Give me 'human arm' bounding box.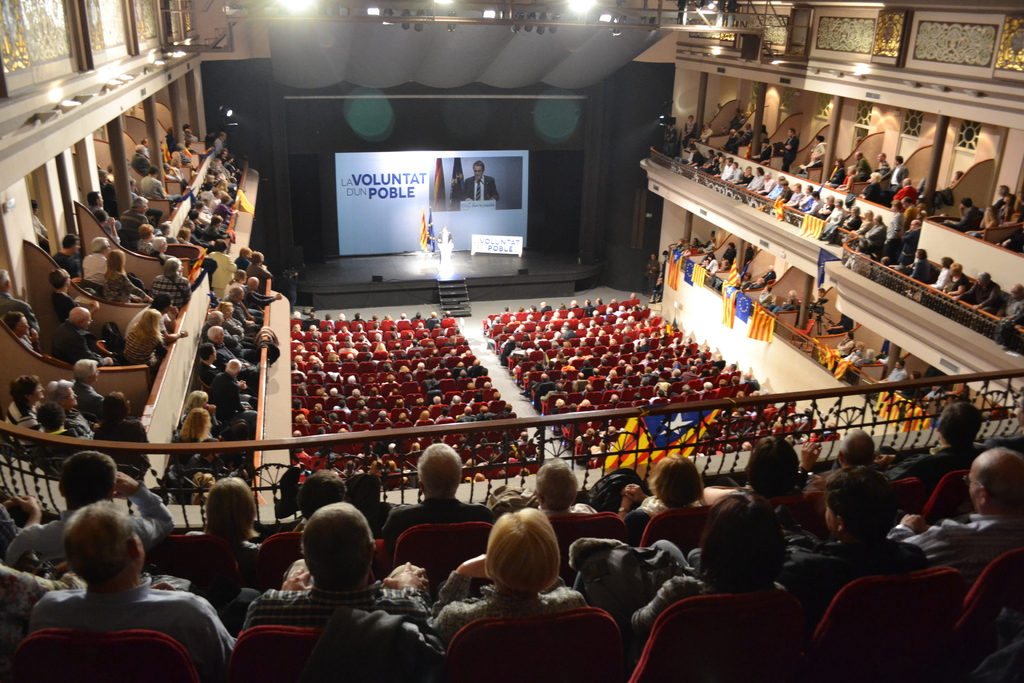
[387,561,445,650].
